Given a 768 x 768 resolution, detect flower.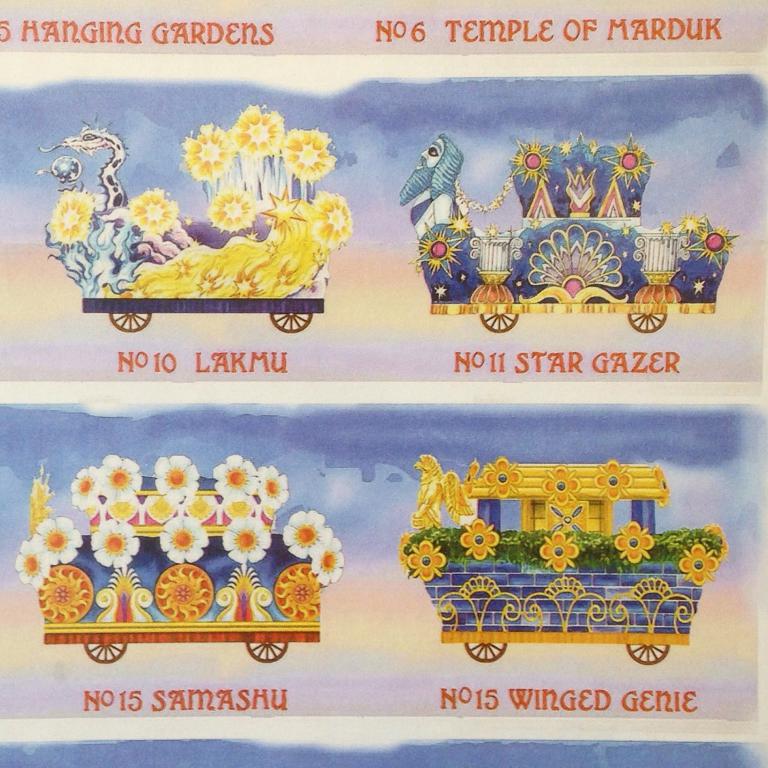
<box>536,527,582,574</box>.
